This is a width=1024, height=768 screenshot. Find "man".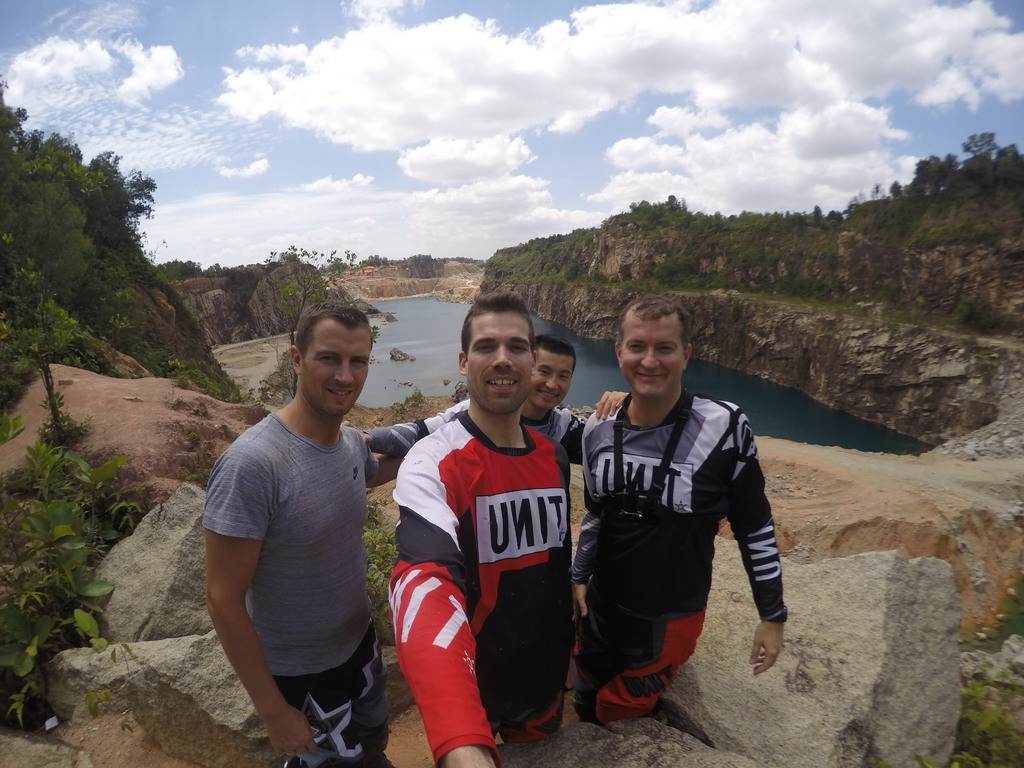
Bounding box: bbox=(572, 294, 788, 723).
